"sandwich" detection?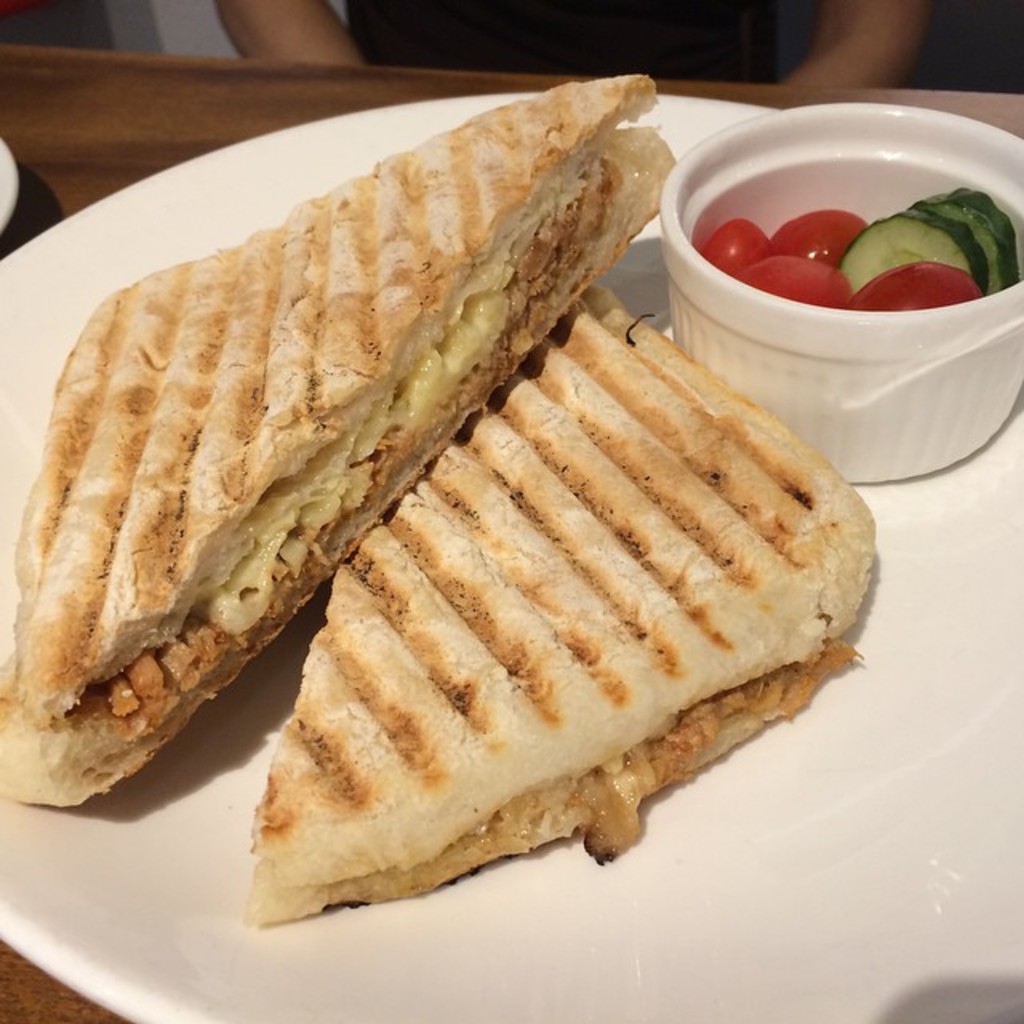
<box>0,72,678,814</box>
